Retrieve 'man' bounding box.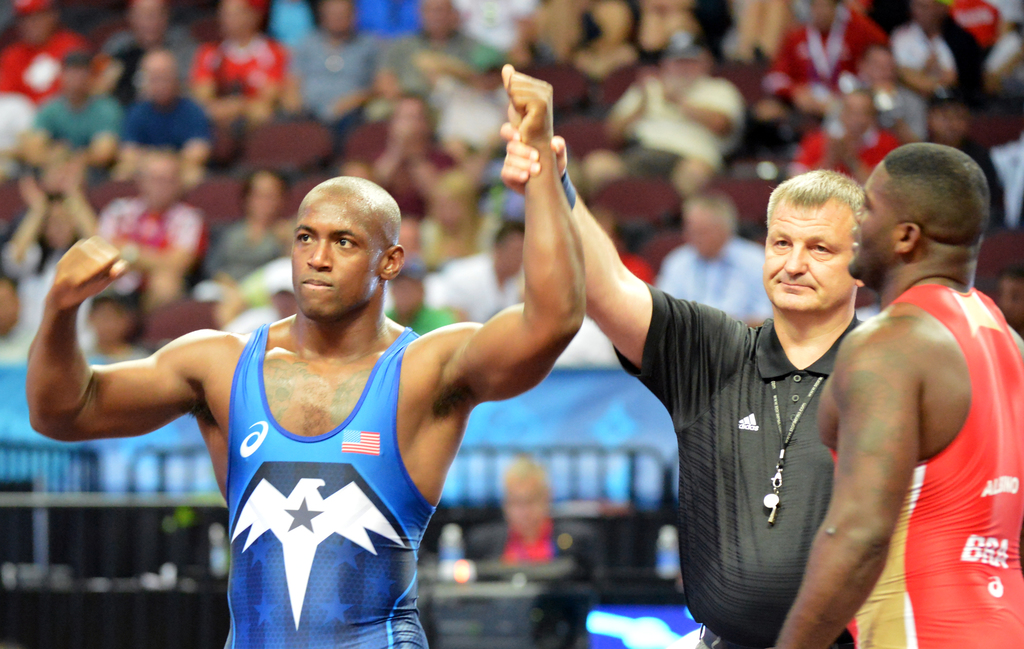
Bounding box: (828,39,924,146).
